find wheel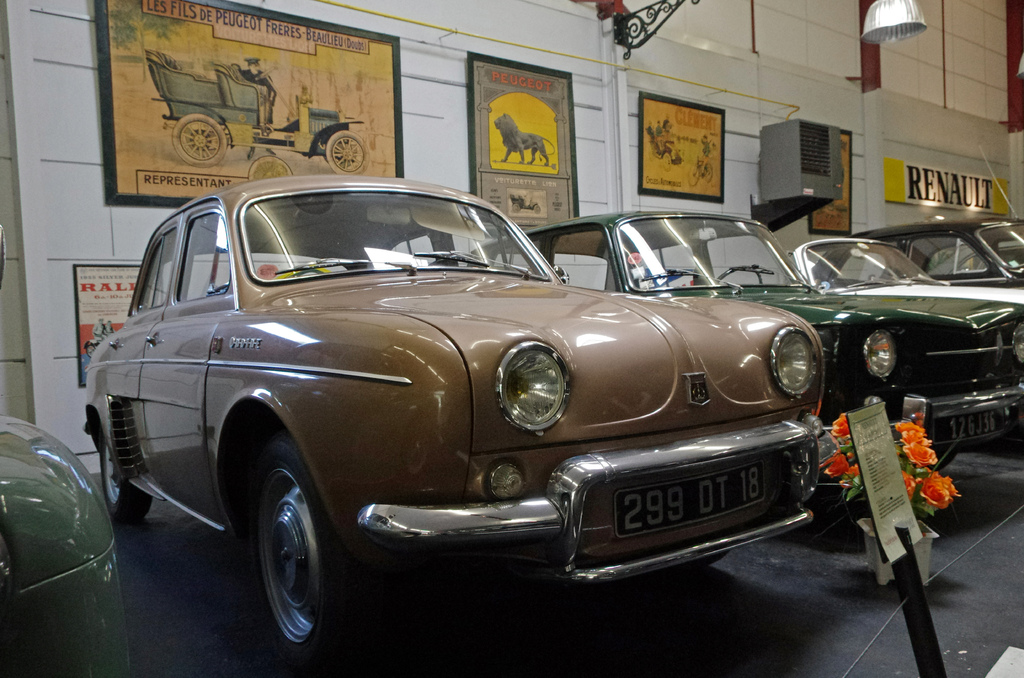
{"left": 173, "top": 115, "right": 224, "bottom": 170}
